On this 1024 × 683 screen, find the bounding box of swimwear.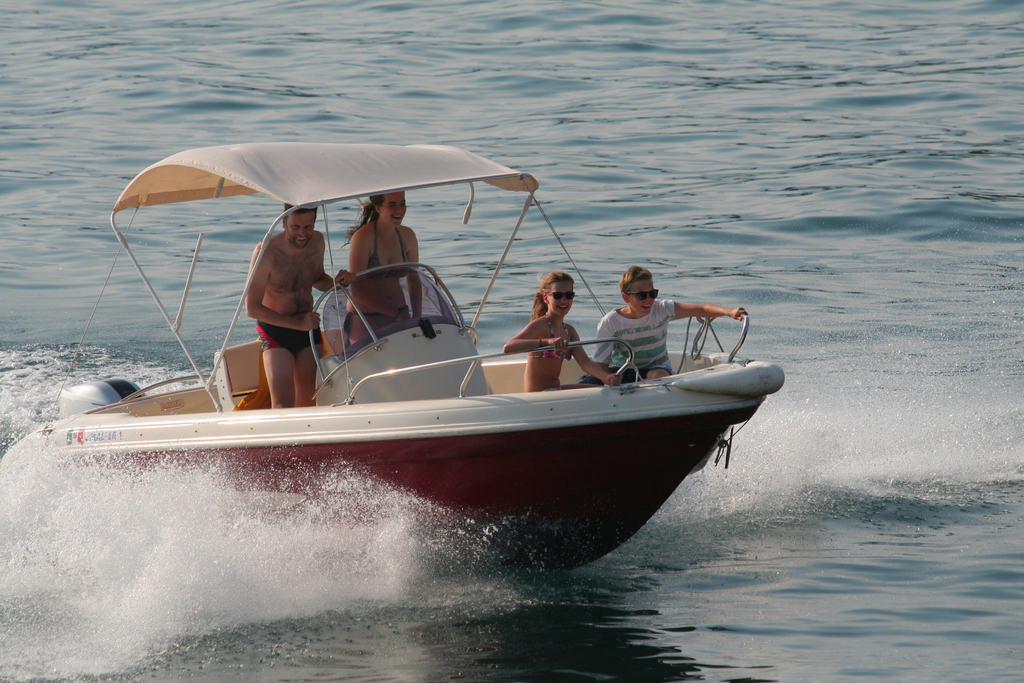
Bounding box: (527,315,575,358).
